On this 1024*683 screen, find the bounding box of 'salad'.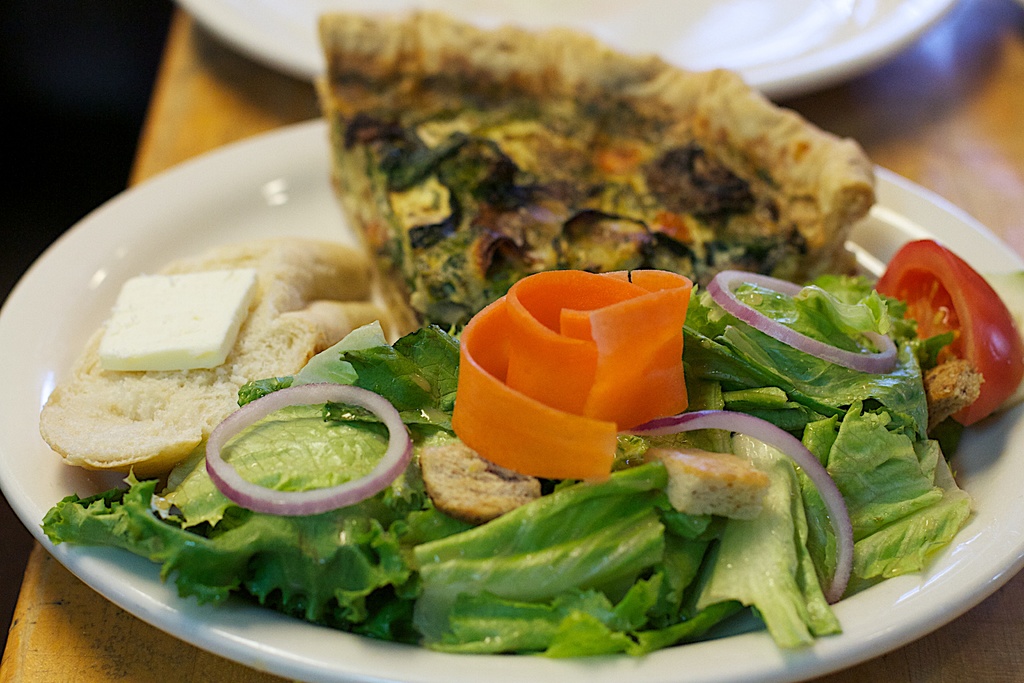
Bounding box: <box>39,263,1021,657</box>.
